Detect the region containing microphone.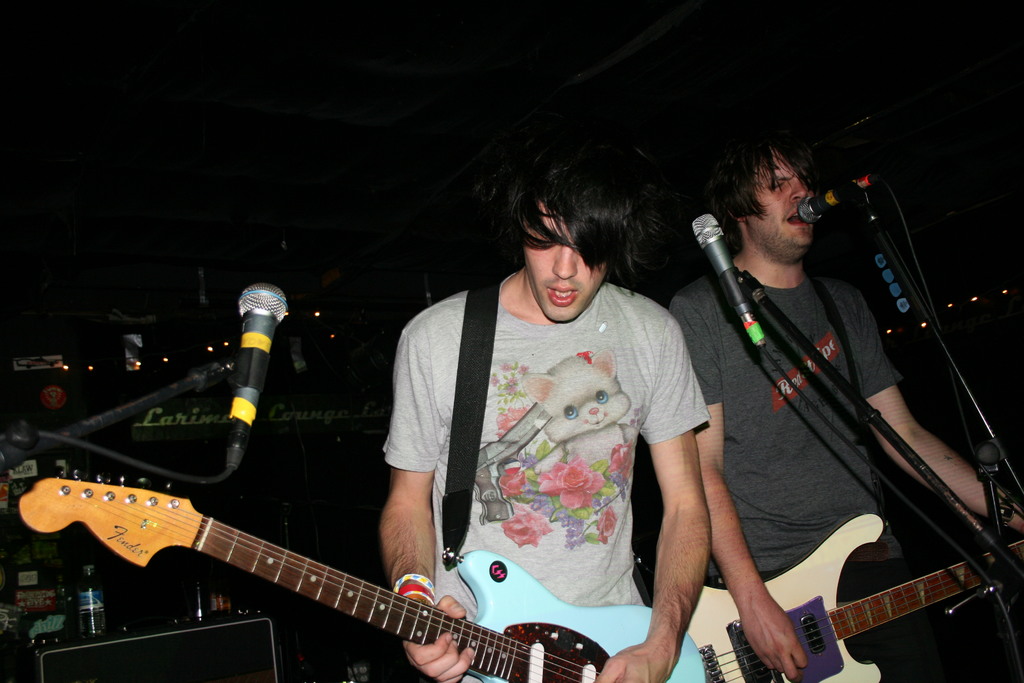
region(801, 172, 881, 220).
